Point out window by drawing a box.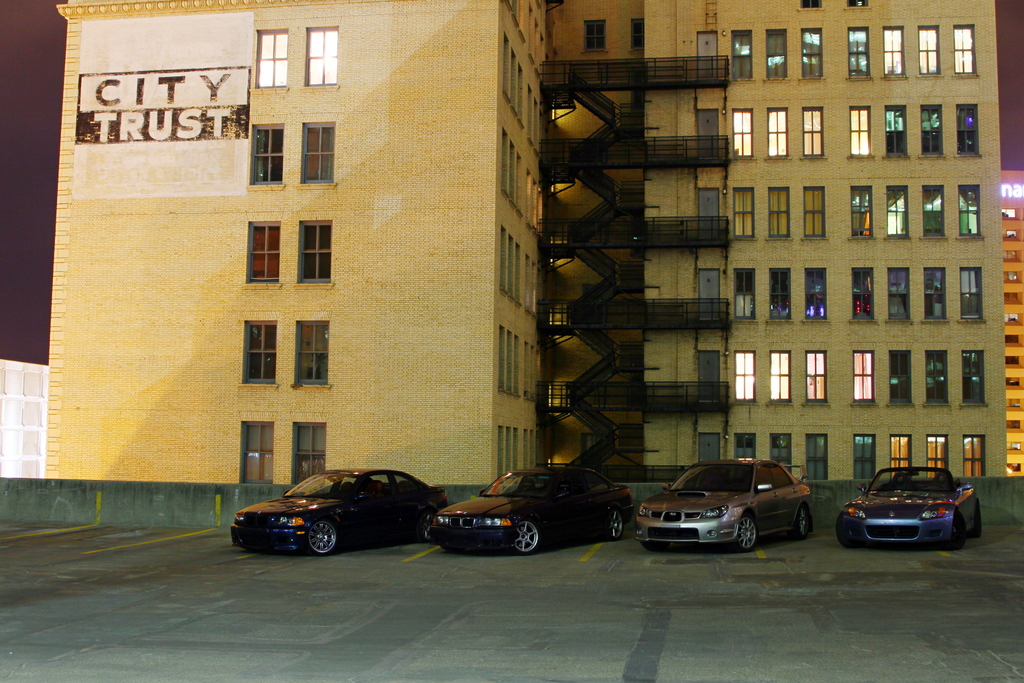
(858, 271, 876, 320).
